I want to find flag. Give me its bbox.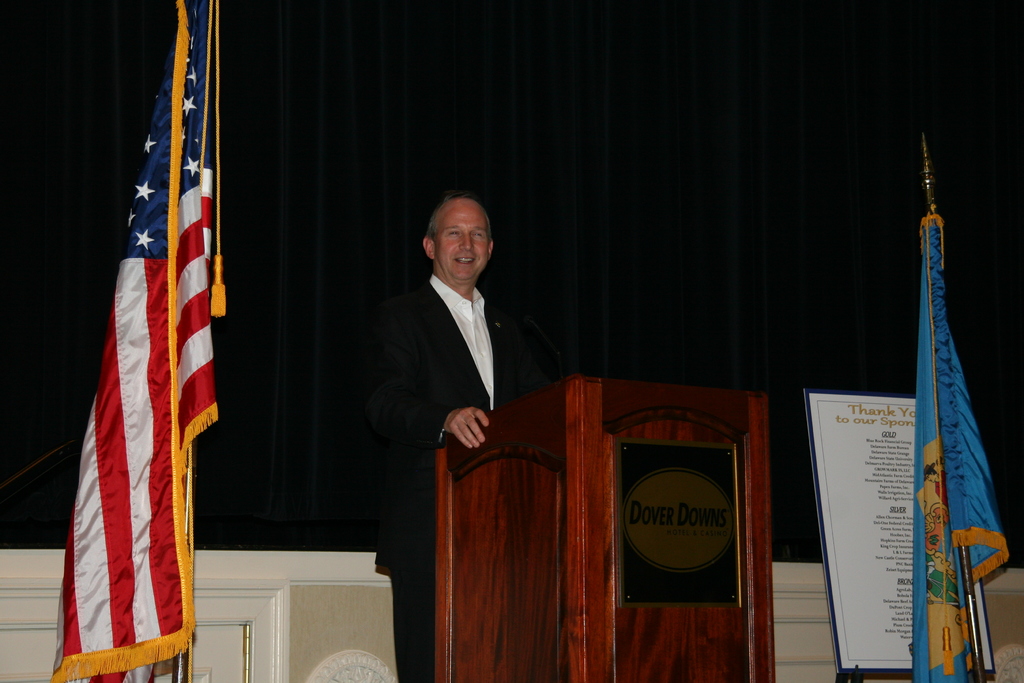
select_region(907, 225, 1008, 682).
